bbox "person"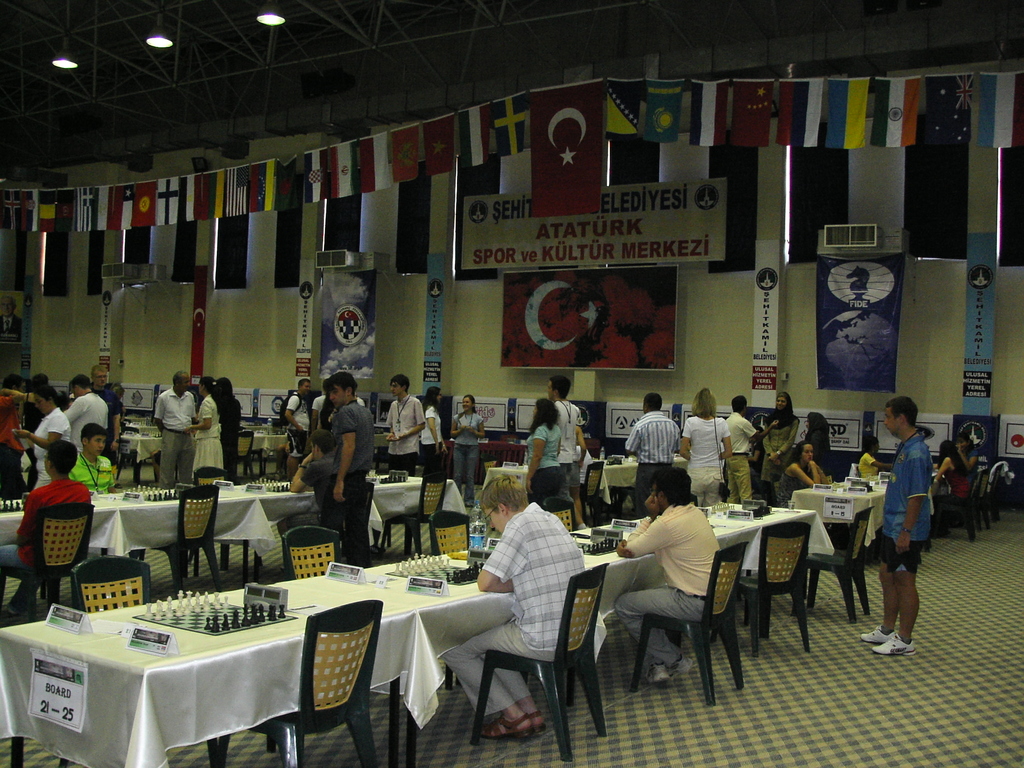
l=718, t=394, r=778, b=501
